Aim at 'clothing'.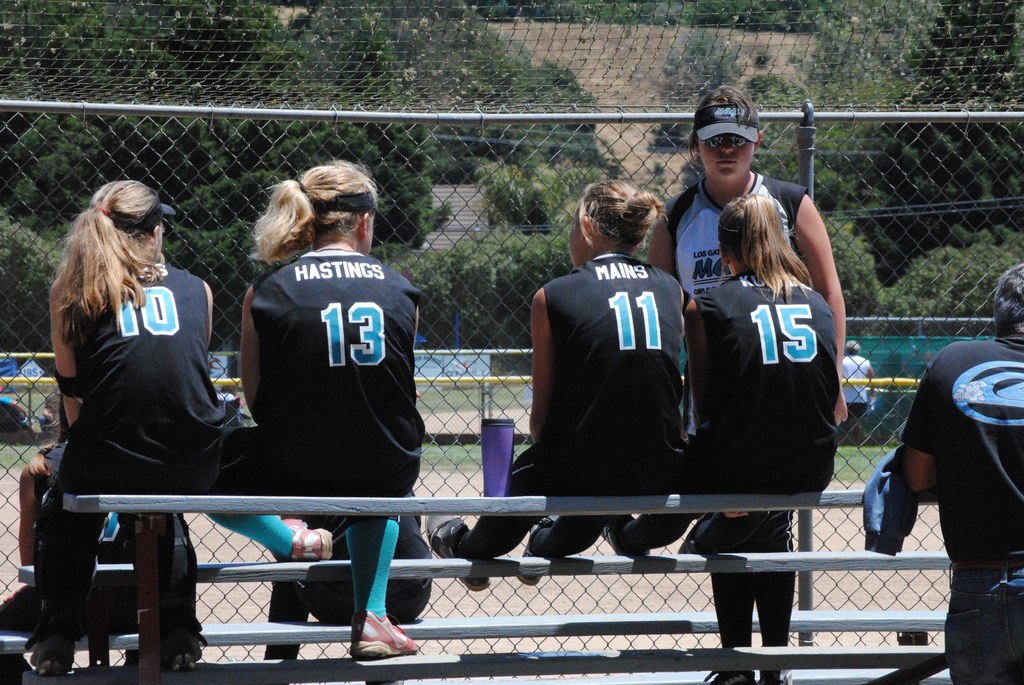
Aimed at [left=34, top=471, right=212, bottom=682].
